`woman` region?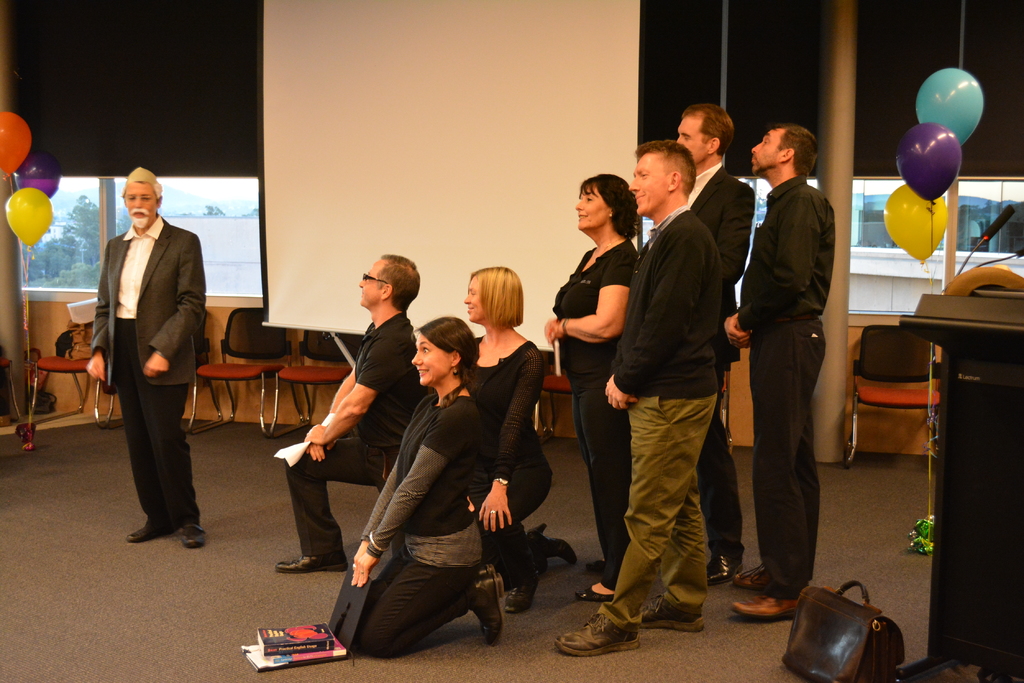
{"left": 465, "top": 265, "right": 578, "bottom": 612}
